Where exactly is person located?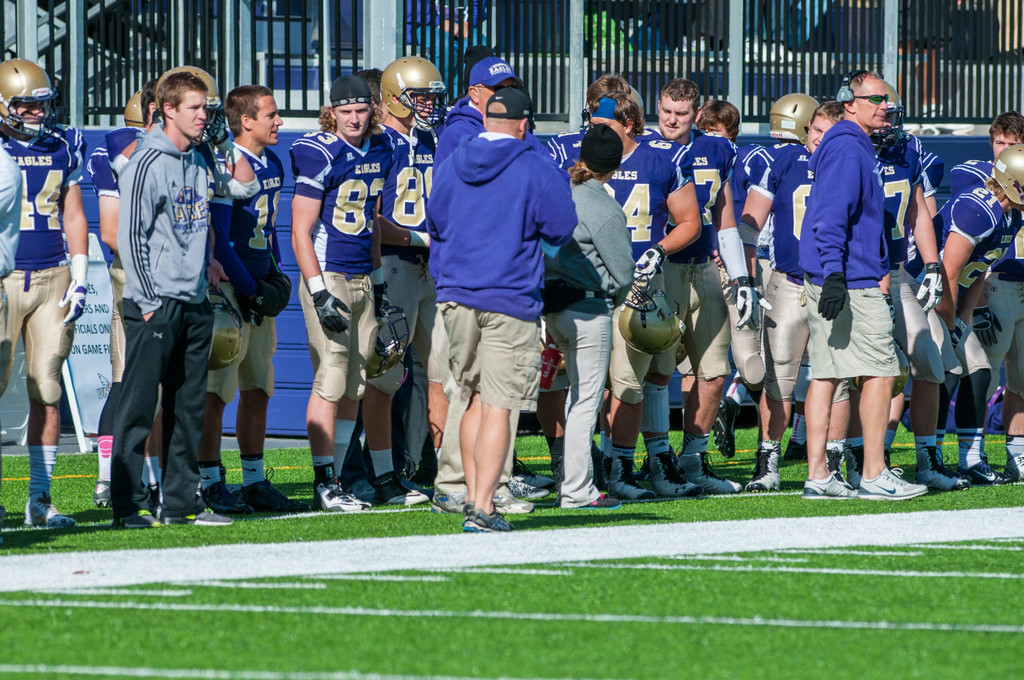
Its bounding box is x1=538, y1=125, x2=636, y2=512.
